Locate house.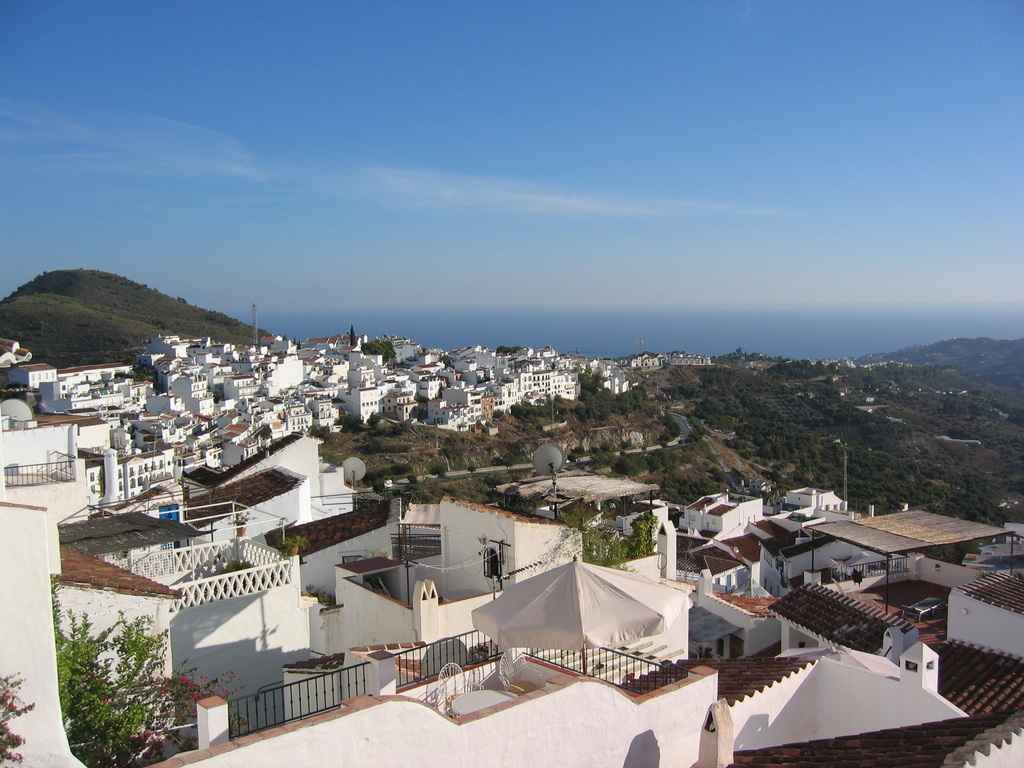
Bounding box: left=157, top=357, right=189, bottom=378.
